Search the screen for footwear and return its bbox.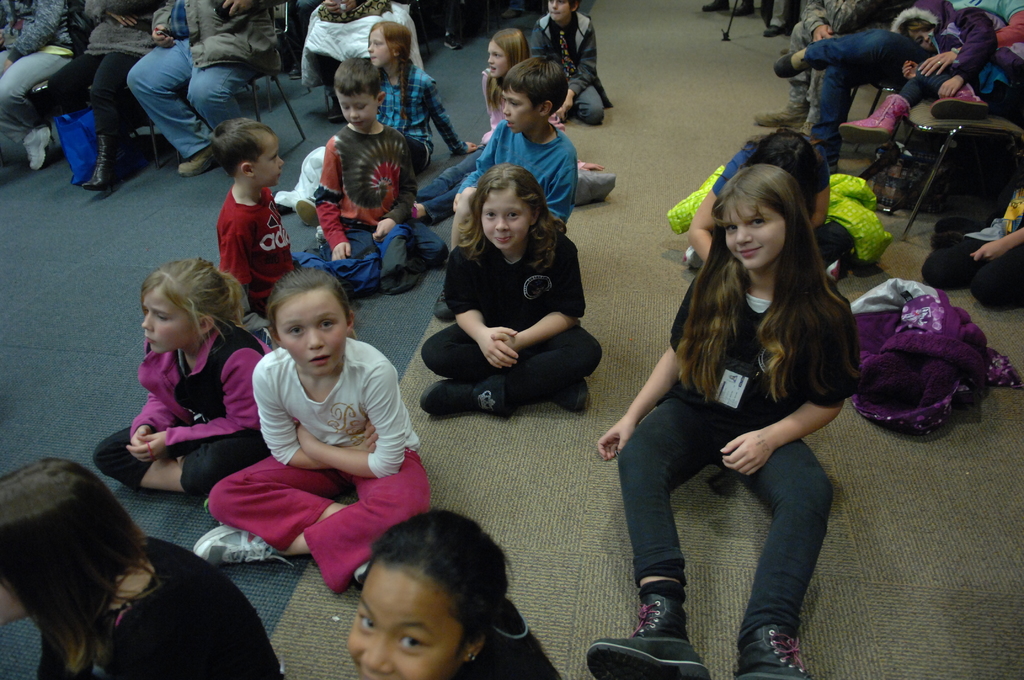
Found: l=775, t=53, r=797, b=73.
